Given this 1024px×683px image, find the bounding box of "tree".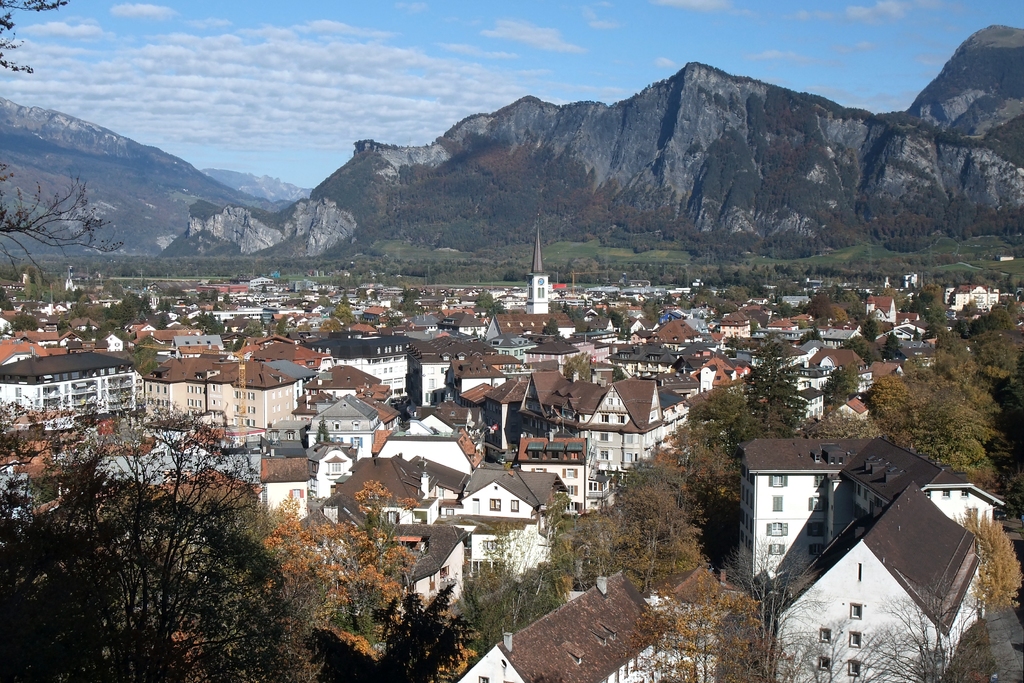
region(267, 317, 275, 335).
